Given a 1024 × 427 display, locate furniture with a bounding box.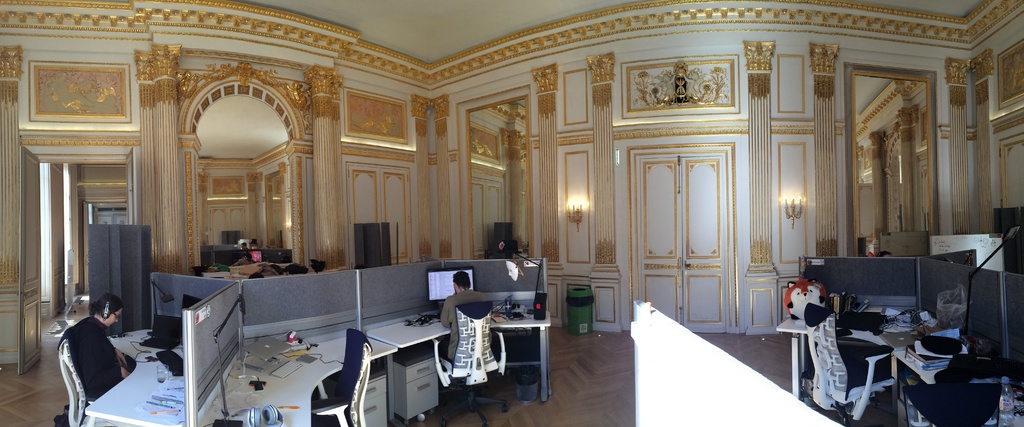
Located: <box>81,255,545,426</box>.
